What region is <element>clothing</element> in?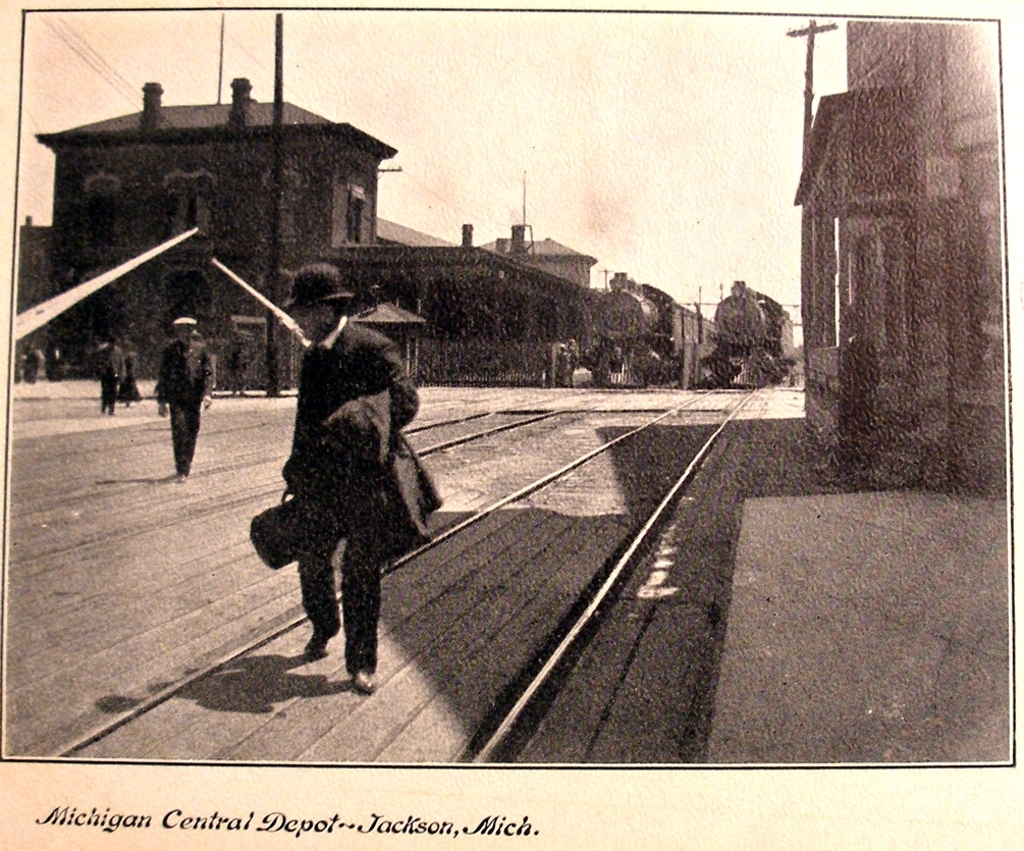
(99,341,132,413).
